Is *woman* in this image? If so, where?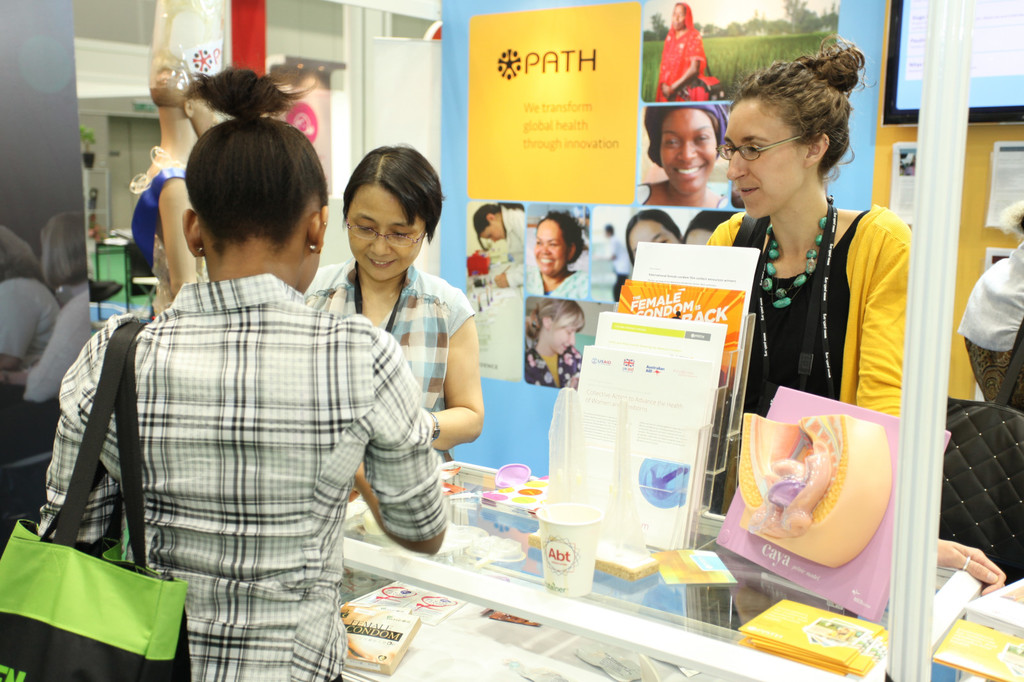
Yes, at l=623, t=209, r=684, b=267.
